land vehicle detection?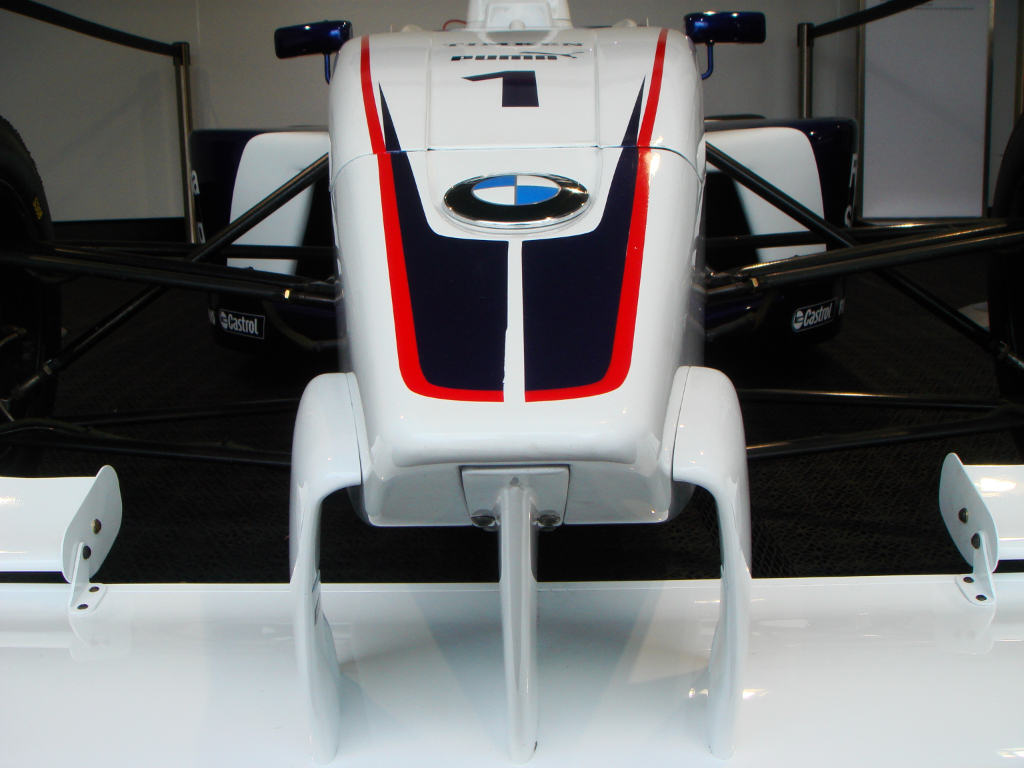
bbox=(0, 0, 1023, 767)
